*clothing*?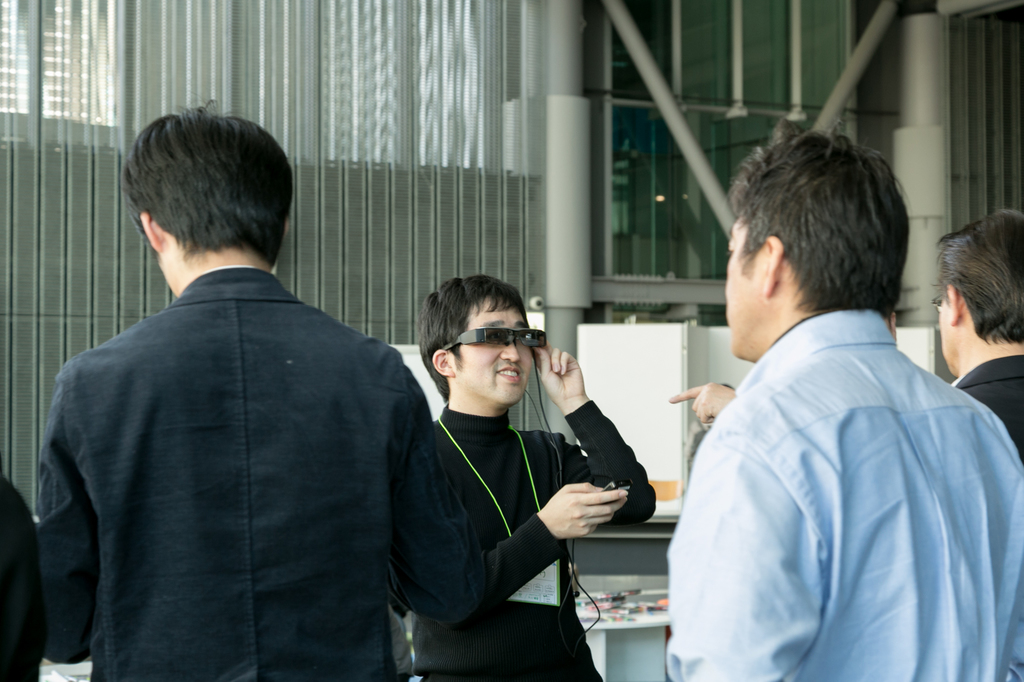
region(952, 346, 1023, 446)
